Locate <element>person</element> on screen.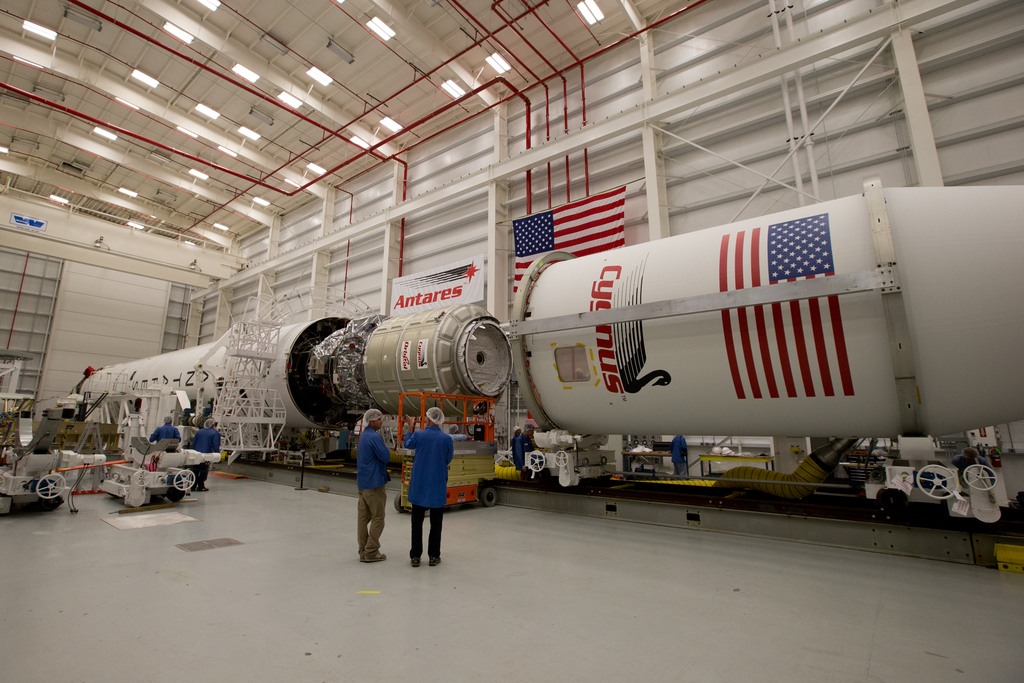
On screen at pyautogui.locateOnScreen(190, 418, 220, 493).
